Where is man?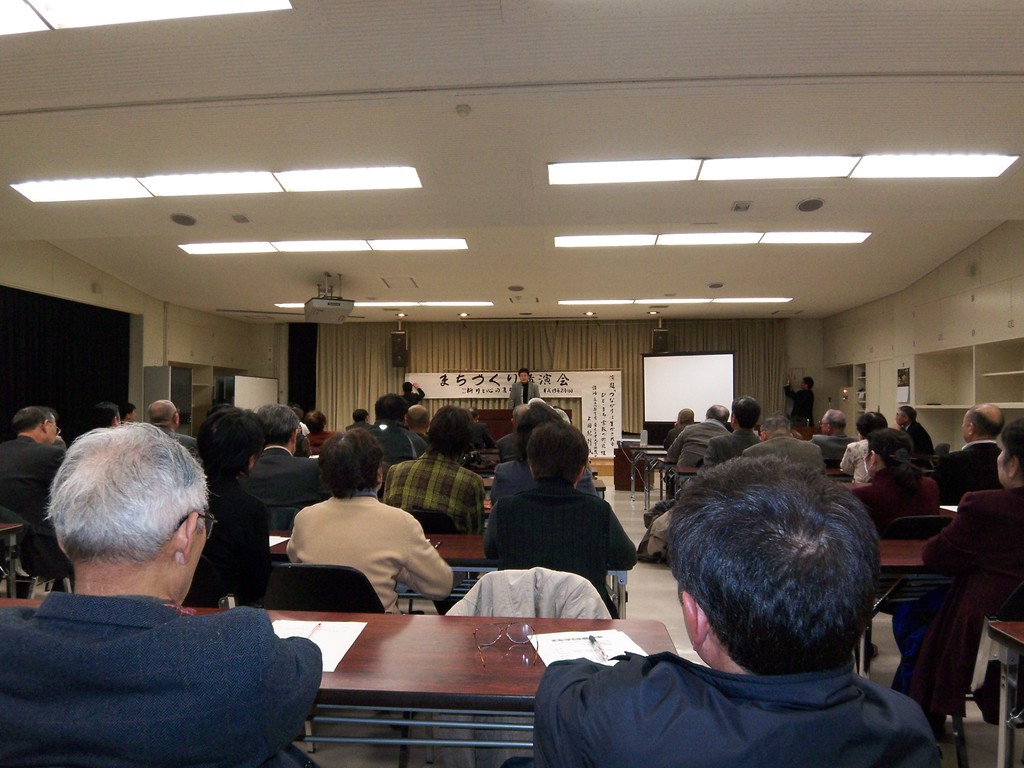
Rect(329, 390, 424, 500).
